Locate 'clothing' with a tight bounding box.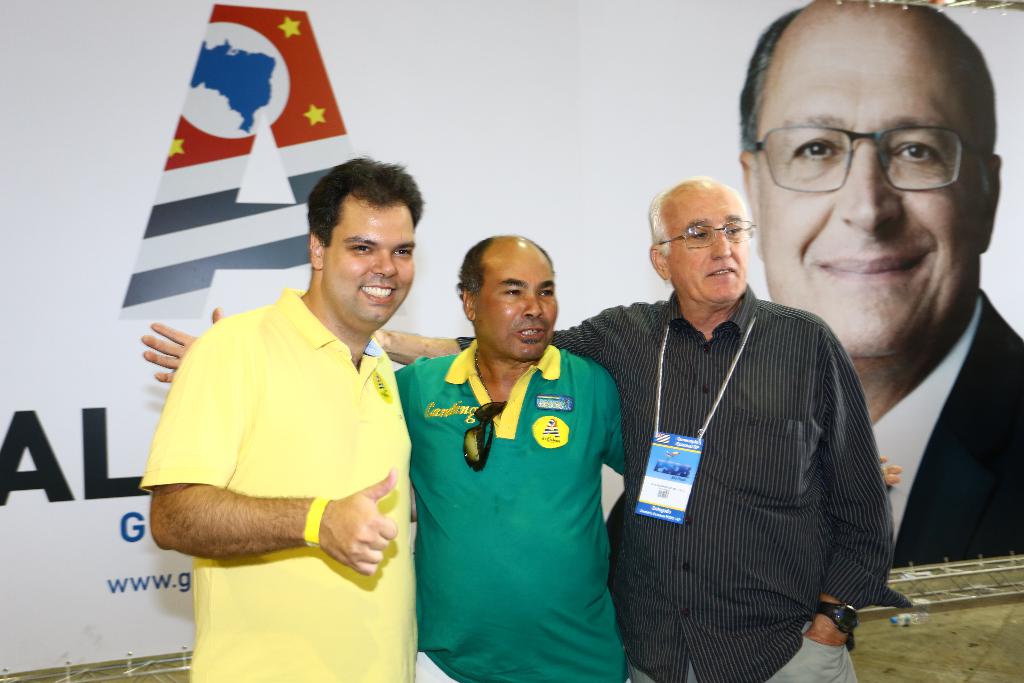
l=141, t=288, r=416, b=682.
